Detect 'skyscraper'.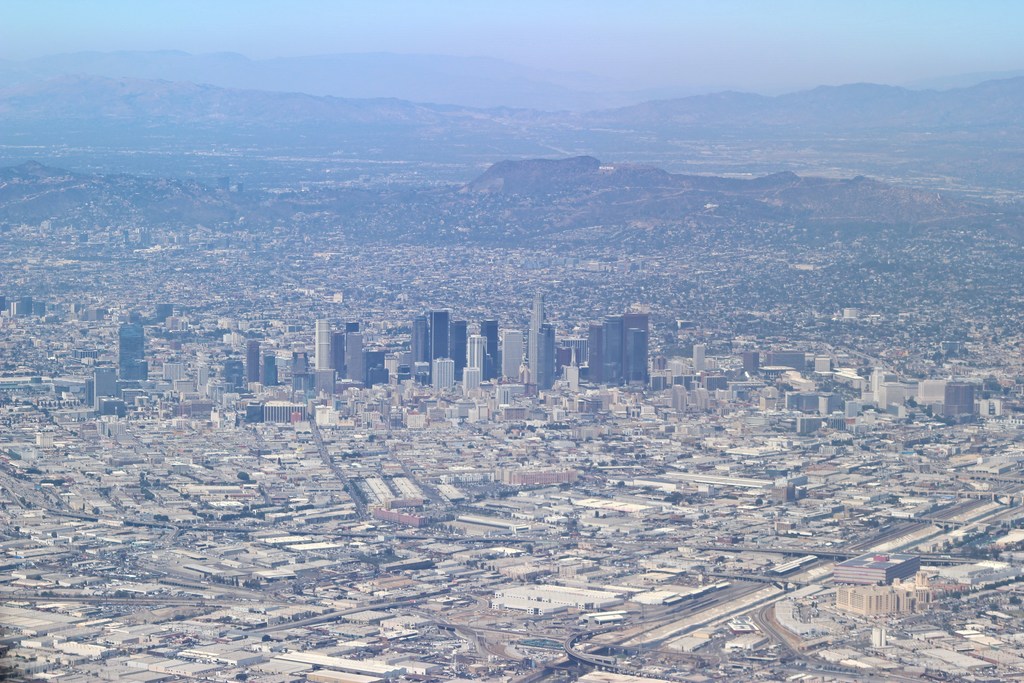
Detected at 525,293,557,388.
